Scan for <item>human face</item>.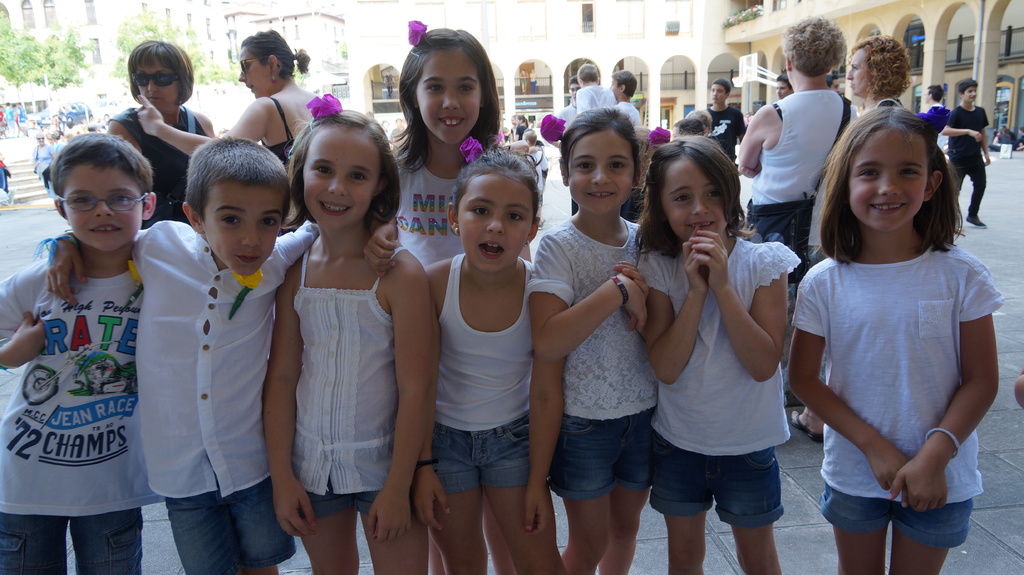
Scan result: 456, 171, 541, 269.
